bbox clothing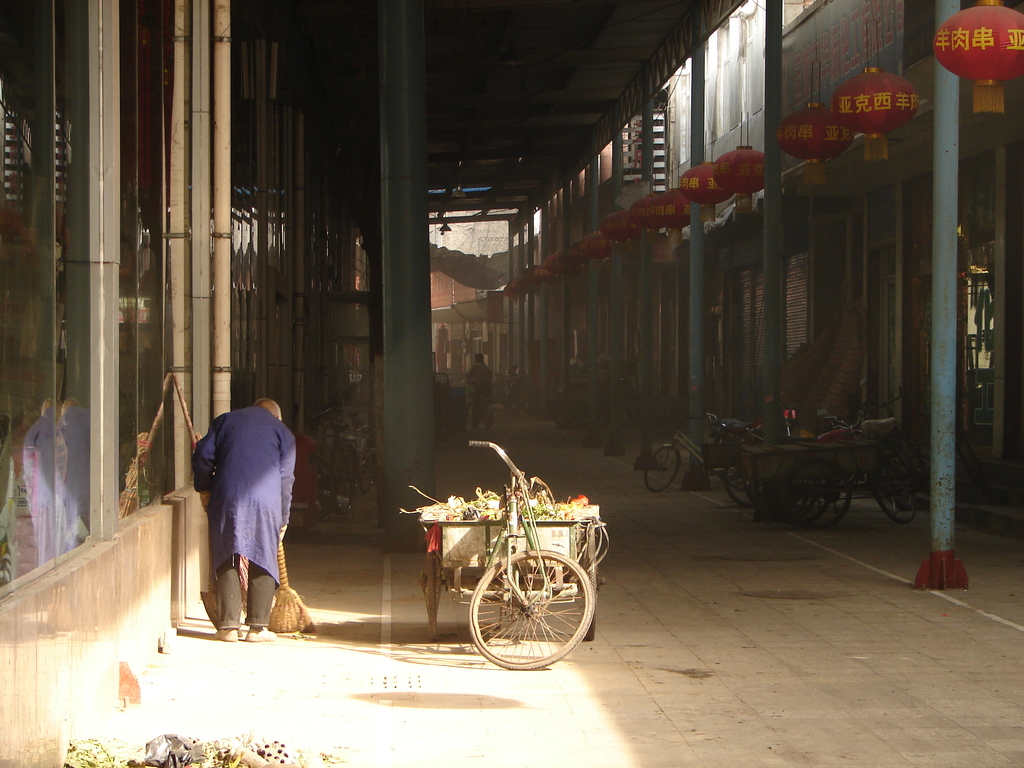
Rect(194, 372, 303, 619)
